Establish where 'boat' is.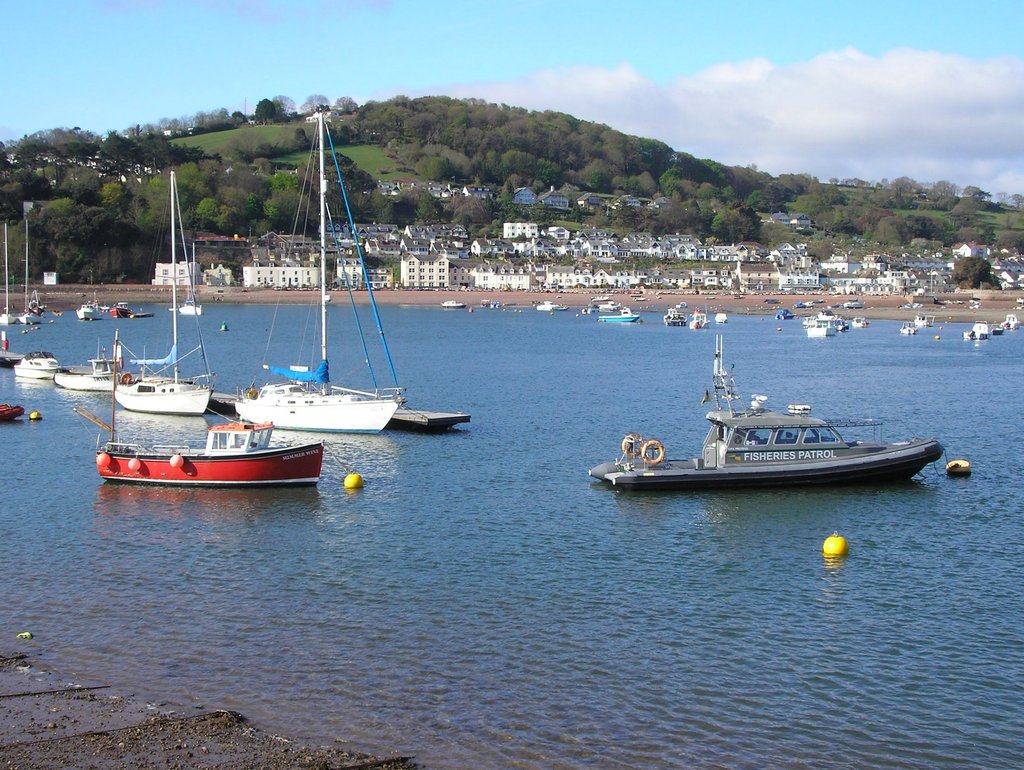
Established at bbox=[593, 357, 961, 501].
